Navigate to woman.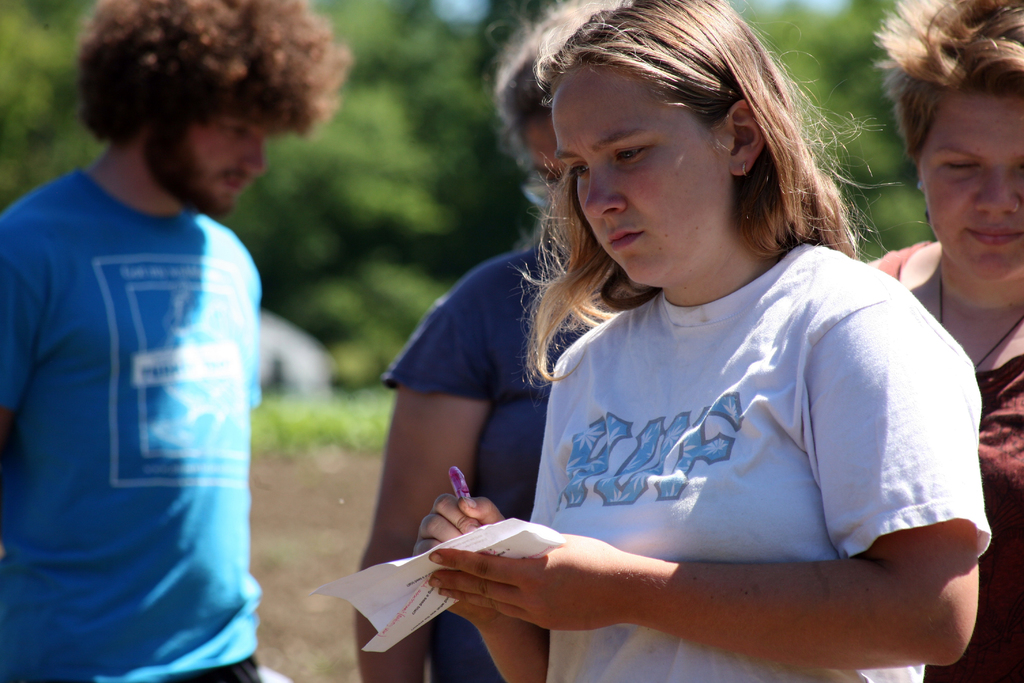
Navigation target: [x1=351, y1=0, x2=635, y2=682].
